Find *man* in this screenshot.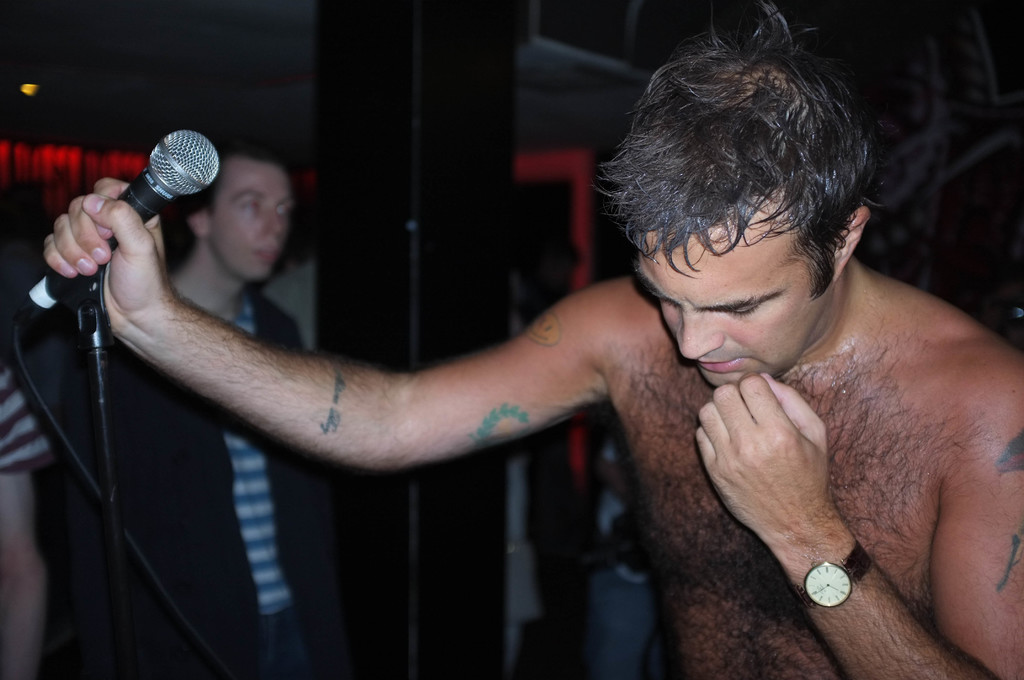
The bounding box for *man* is <bbox>221, 37, 966, 656</bbox>.
